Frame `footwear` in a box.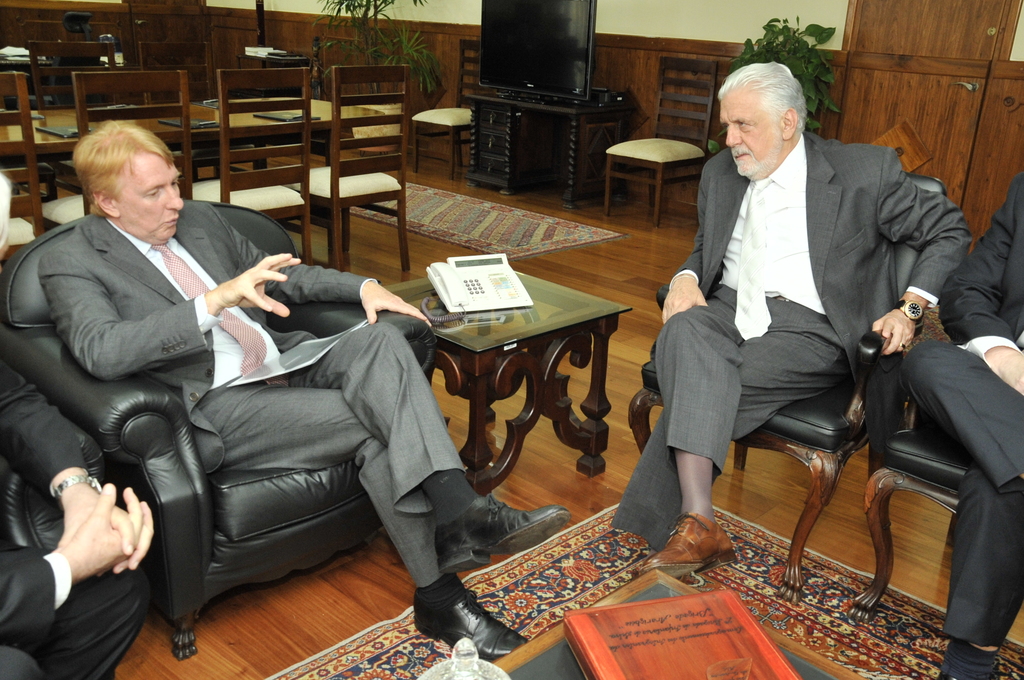
region(938, 658, 999, 679).
